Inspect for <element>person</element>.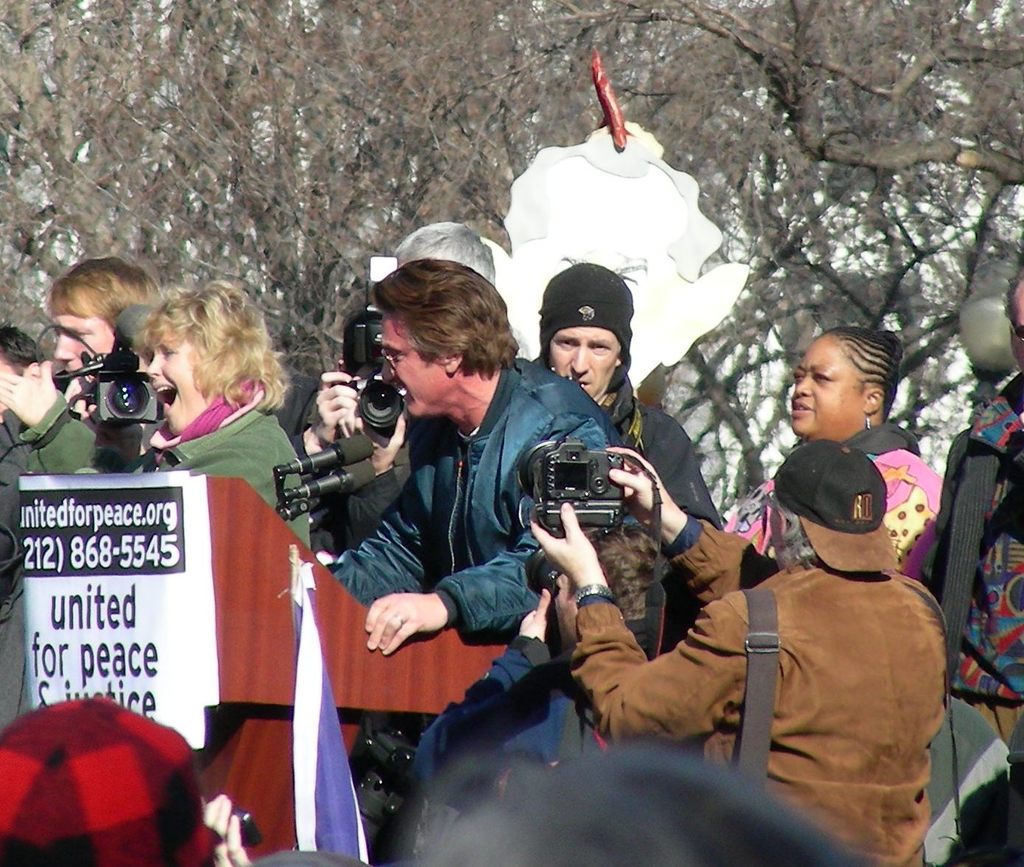
Inspection: 527,441,951,866.
